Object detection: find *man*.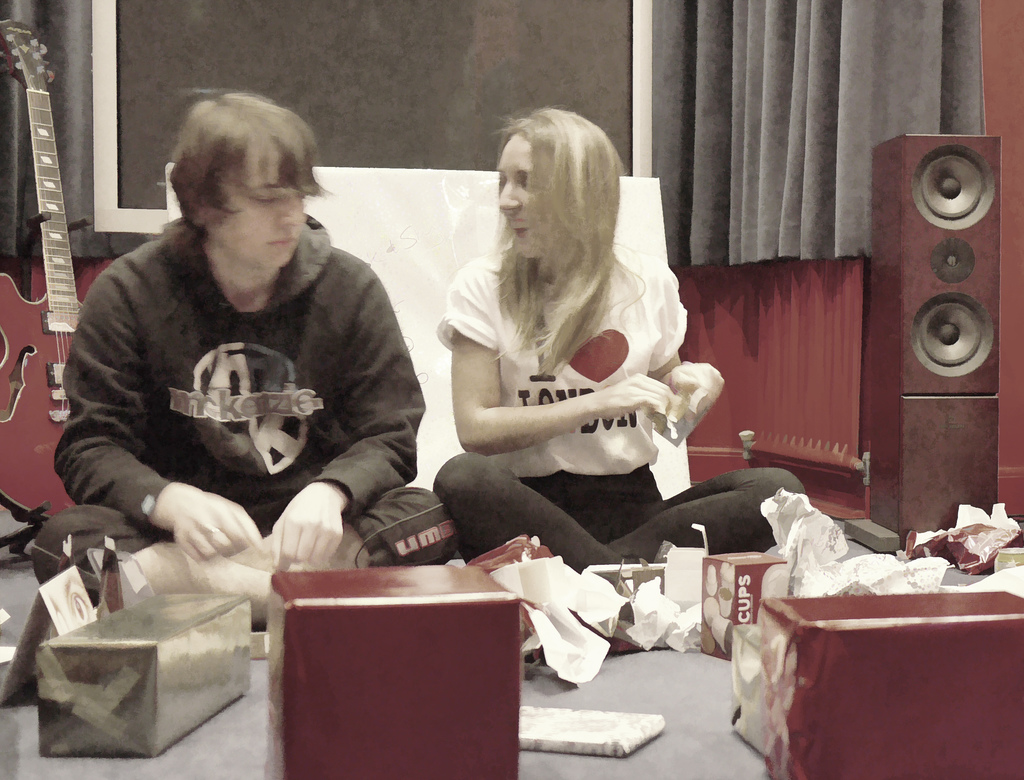
region(68, 112, 435, 590).
